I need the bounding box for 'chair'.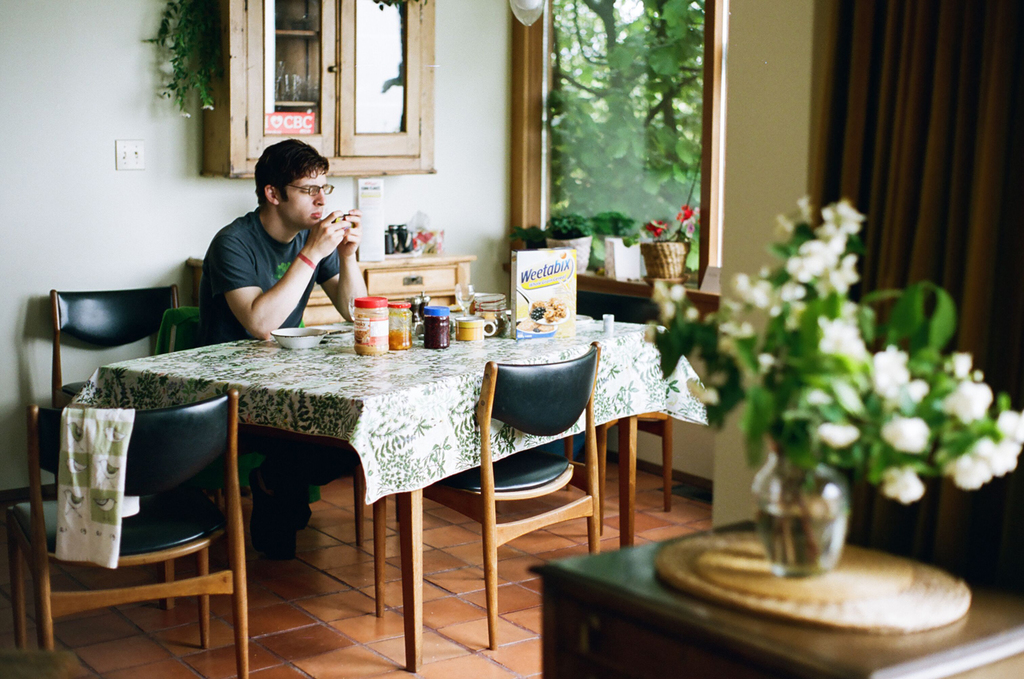
Here it is: {"x1": 148, "y1": 306, "x2": 320, "y2": 505}.
